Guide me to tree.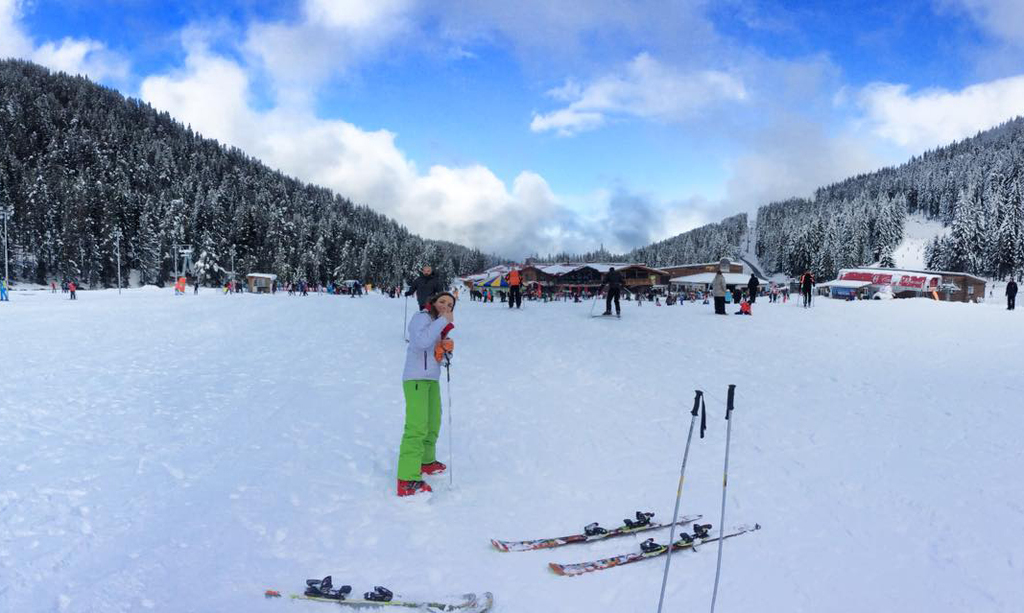
Guidance: crop(0, 59, 523, 293).
